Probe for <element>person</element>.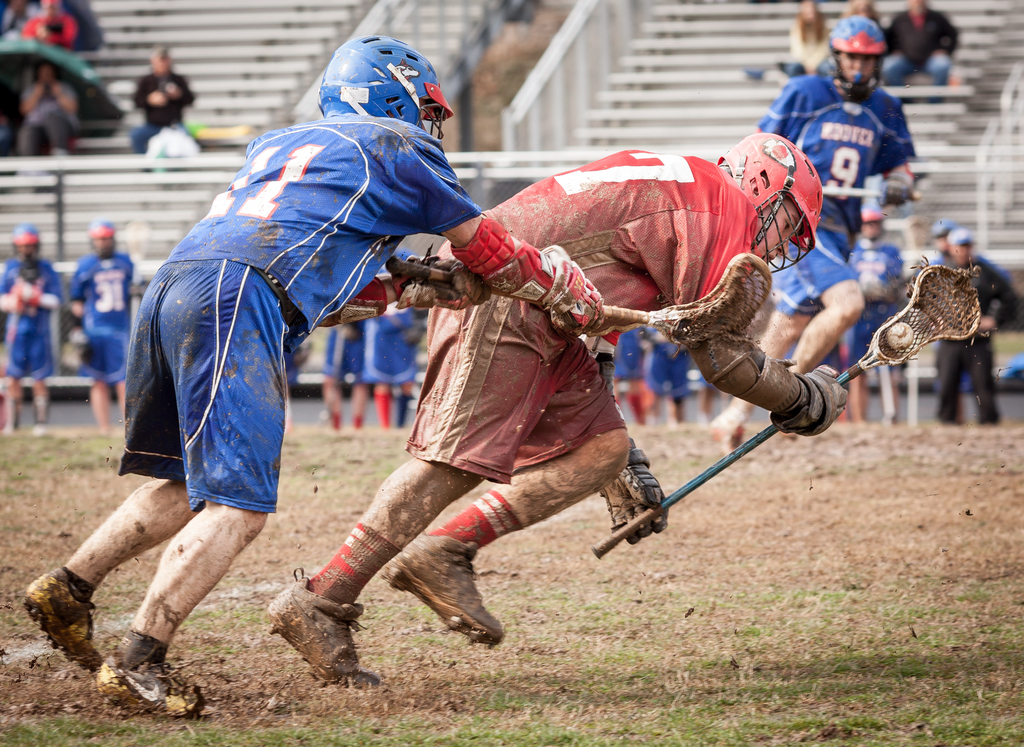
Probe result: 33 0 70 53.
